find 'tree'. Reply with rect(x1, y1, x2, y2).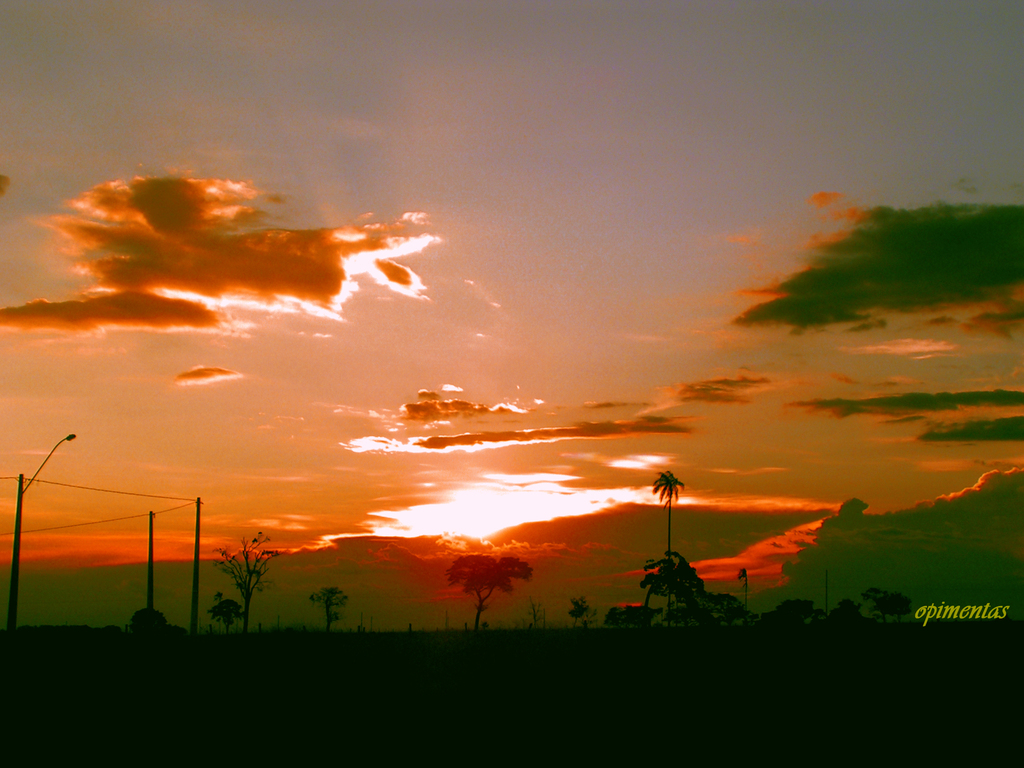
rect(869, 584, 889, 620).
